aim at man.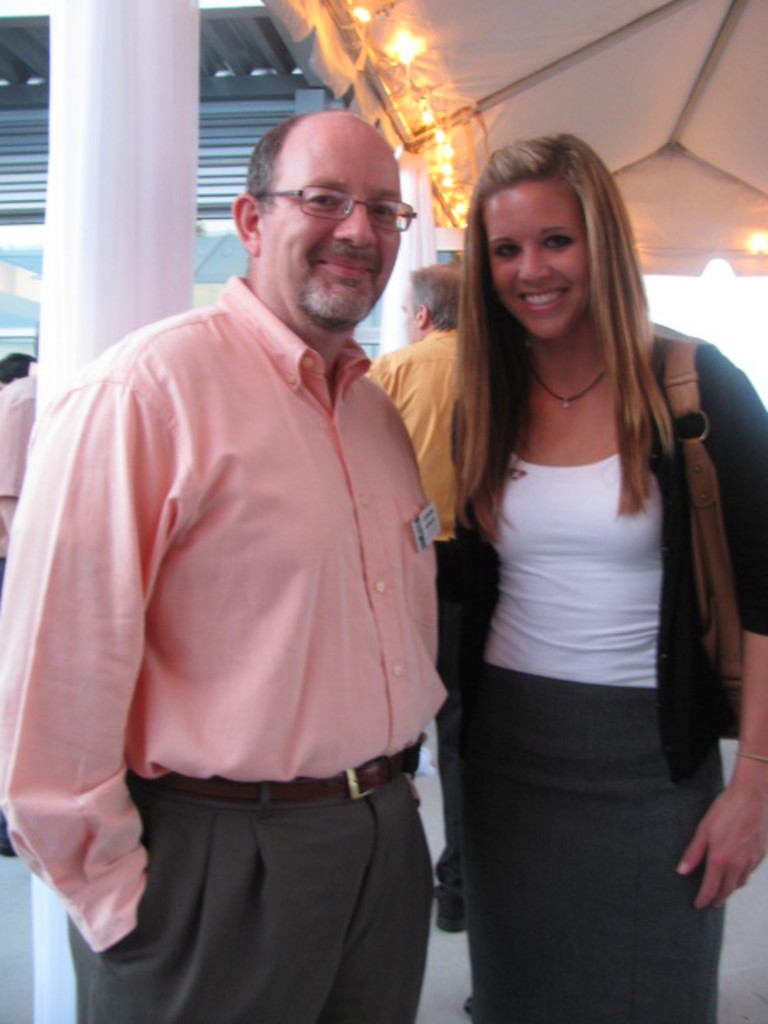
Aimed at BBox(42, 83, 478, 1023).
